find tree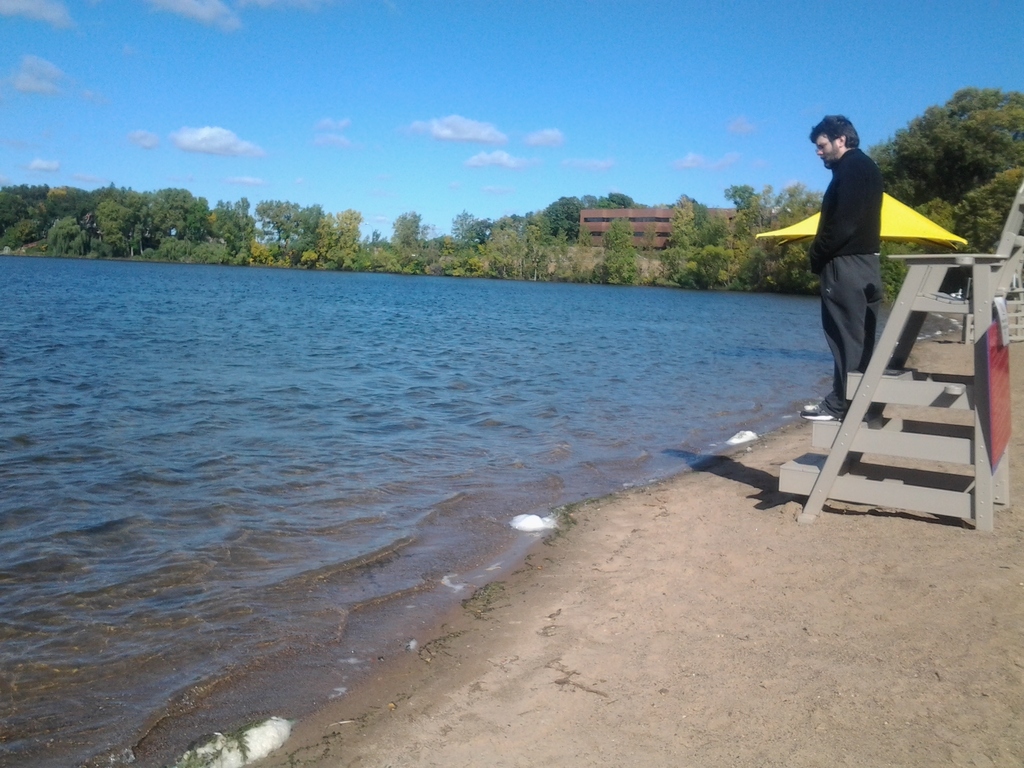
bbox(383, 205, 427, 278)
